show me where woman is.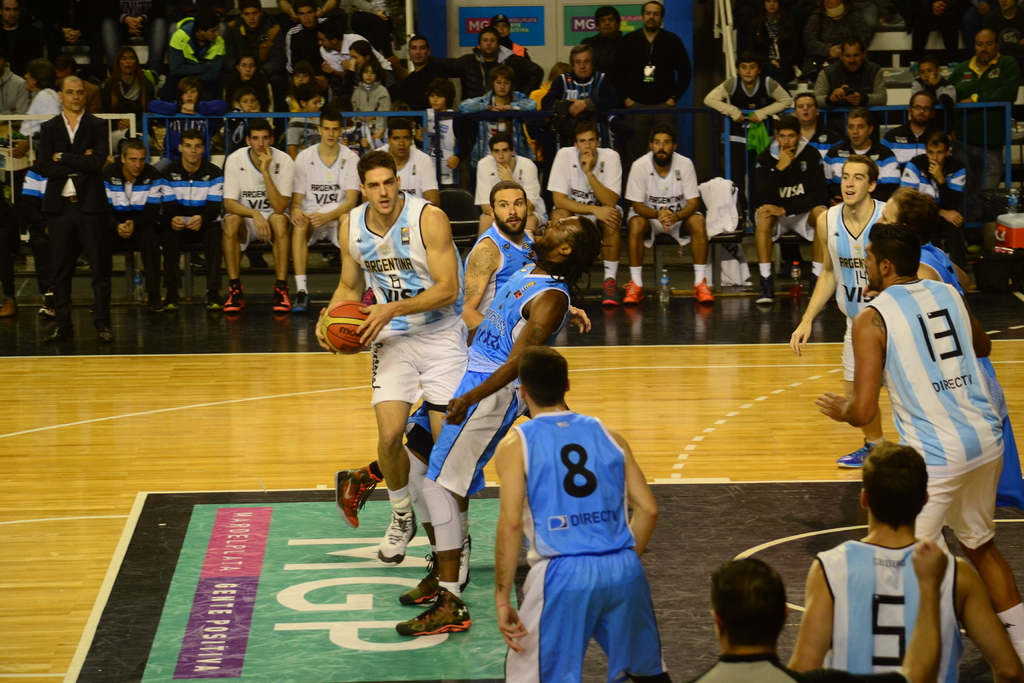
woman is at select_region(97, 47, 156, 131).
